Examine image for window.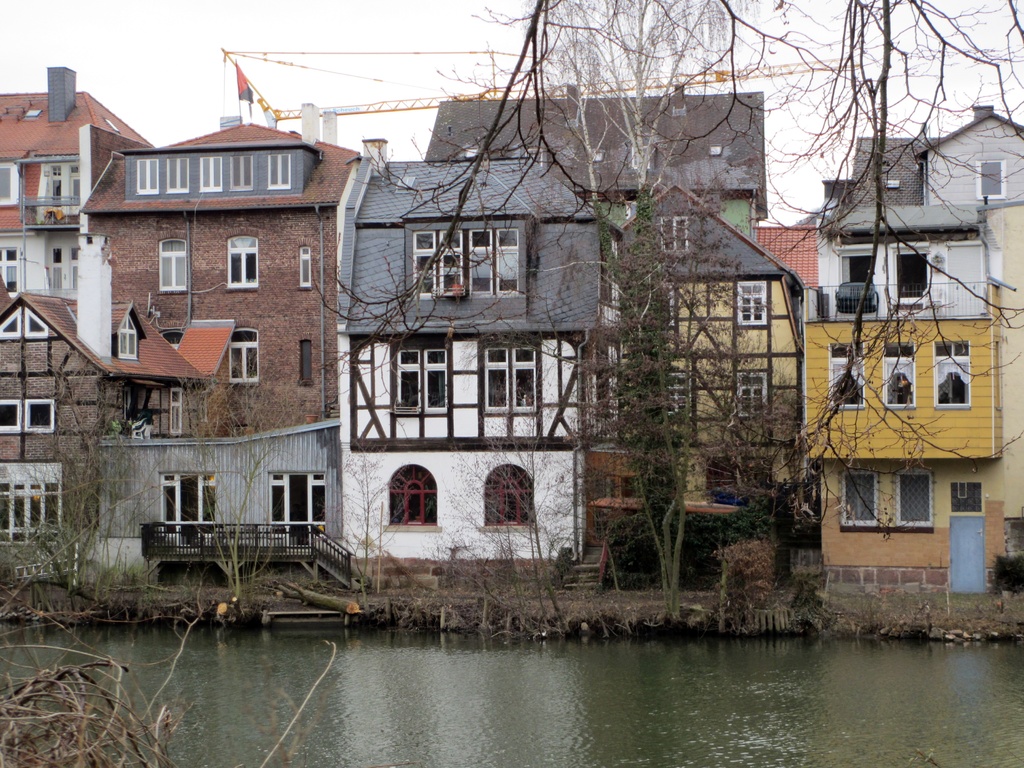
Examination result: rect(977, 158, 1007, 202).
